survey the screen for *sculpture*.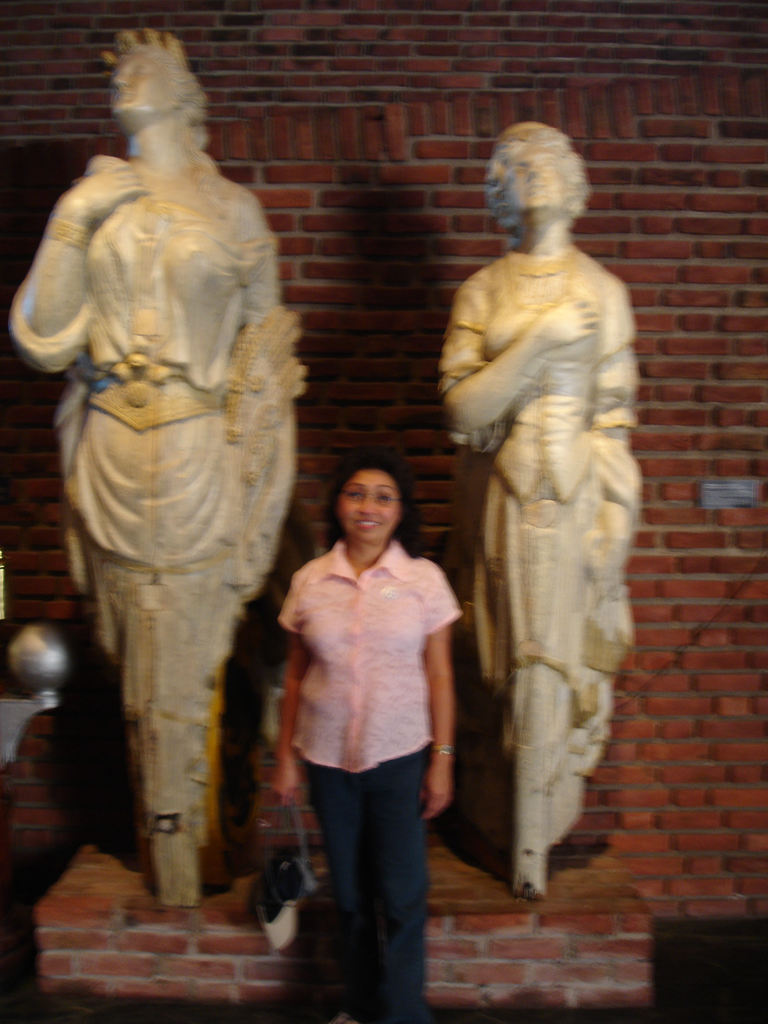
Survey found: (x1=441, y1=111, x2=647, y2=970).
